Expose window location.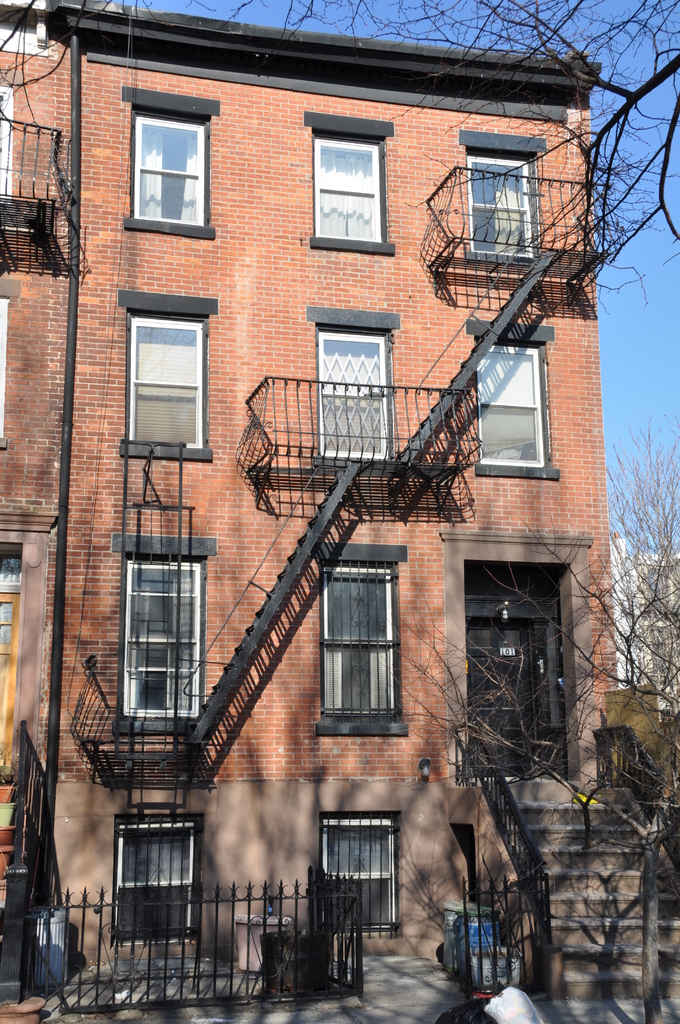
Exposed at rect(306, 112, 394, 257).
